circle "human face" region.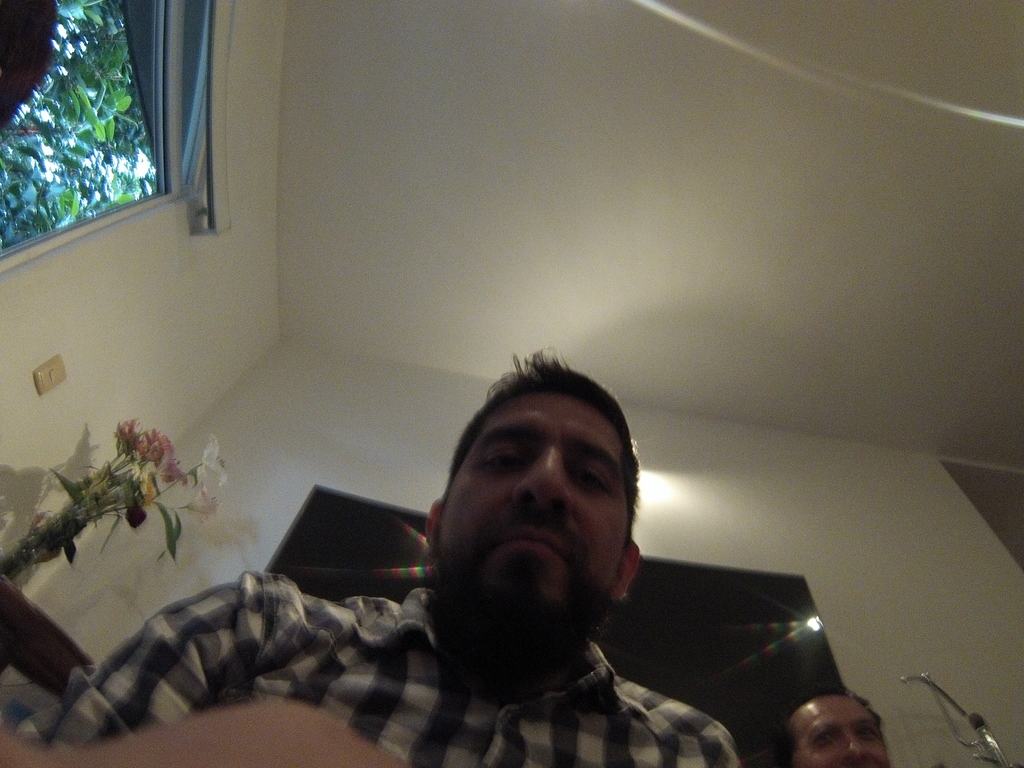
Region: {"left": 789, "top": 696, "right": 890, "bottom": 767}.
